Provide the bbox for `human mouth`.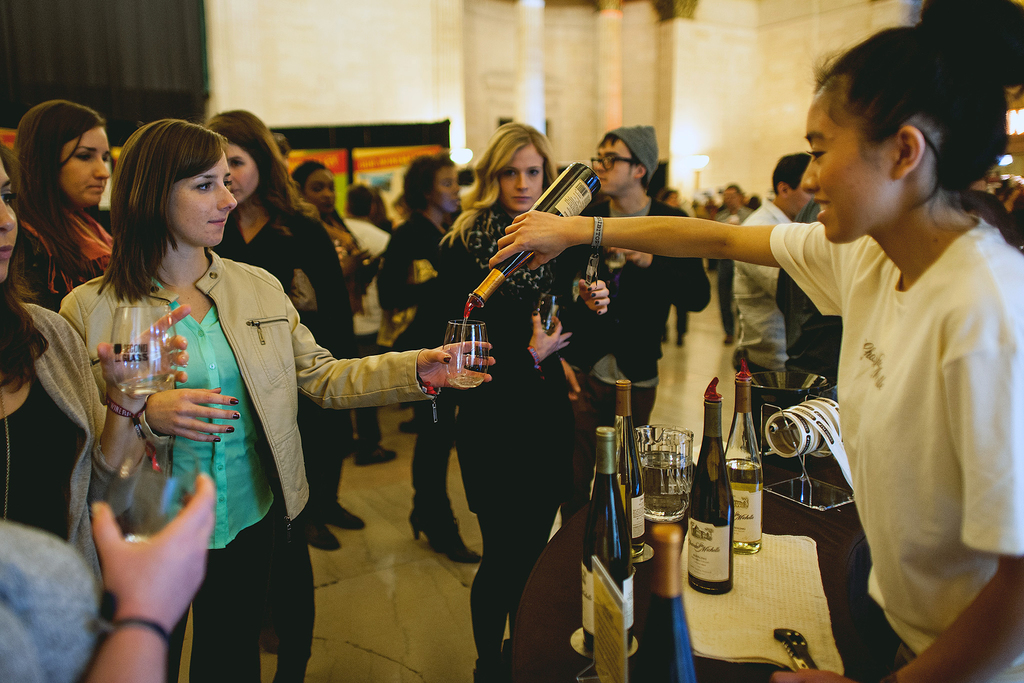
321 201 333 208.
